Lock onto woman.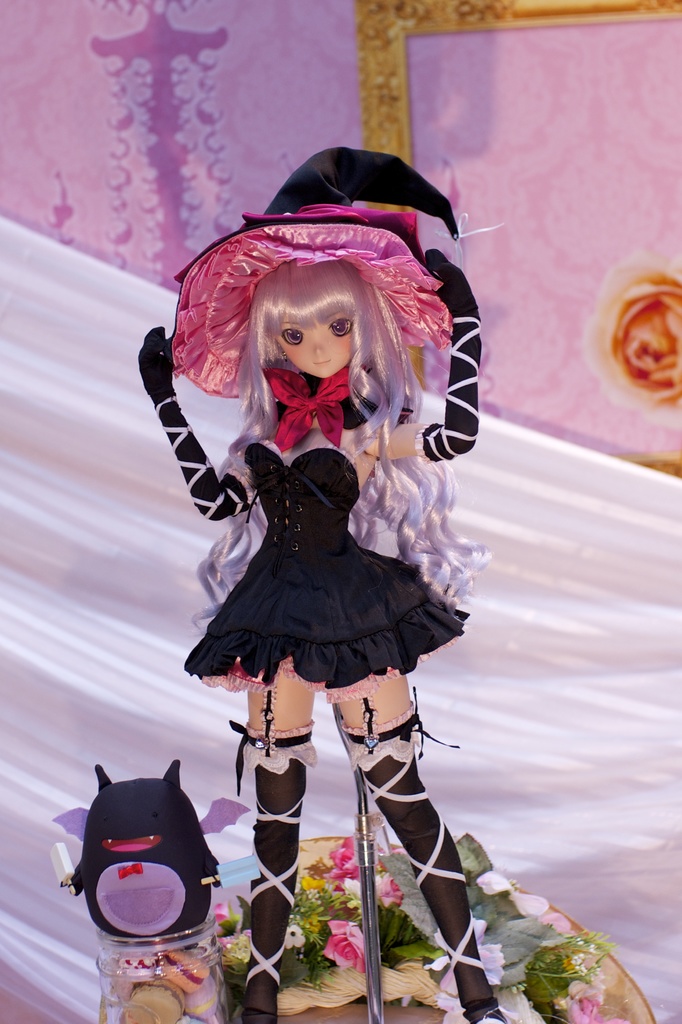
Locked: [129, 147, 499, 1023].
